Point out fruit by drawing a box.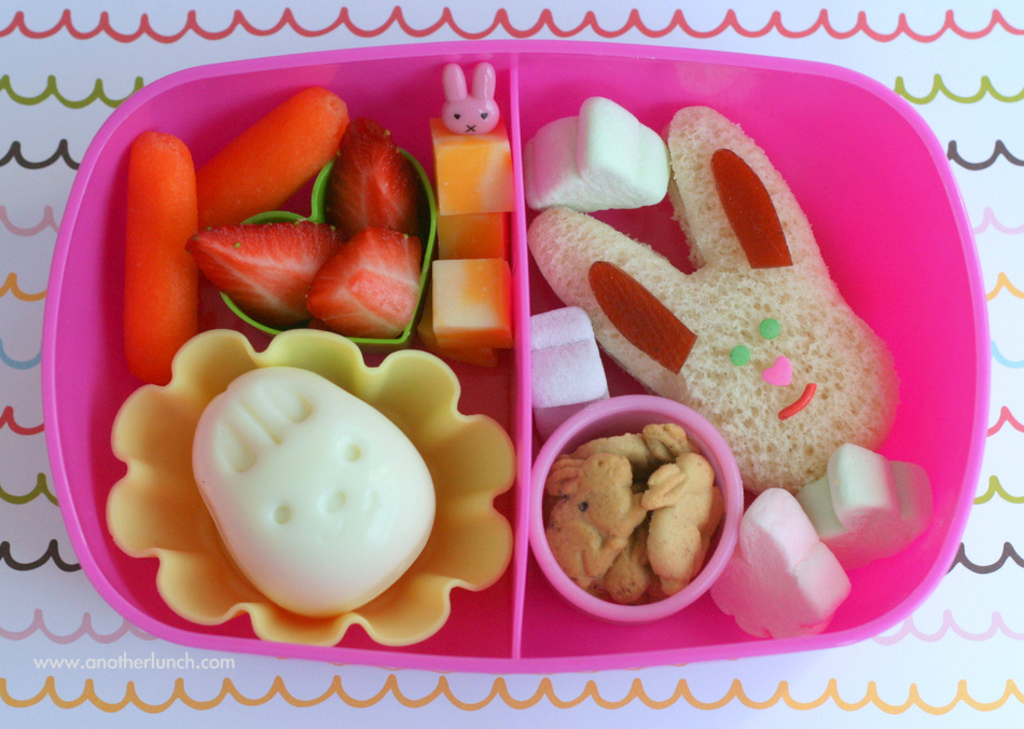
x1=180 y1=90 x2=348 y2=226.
